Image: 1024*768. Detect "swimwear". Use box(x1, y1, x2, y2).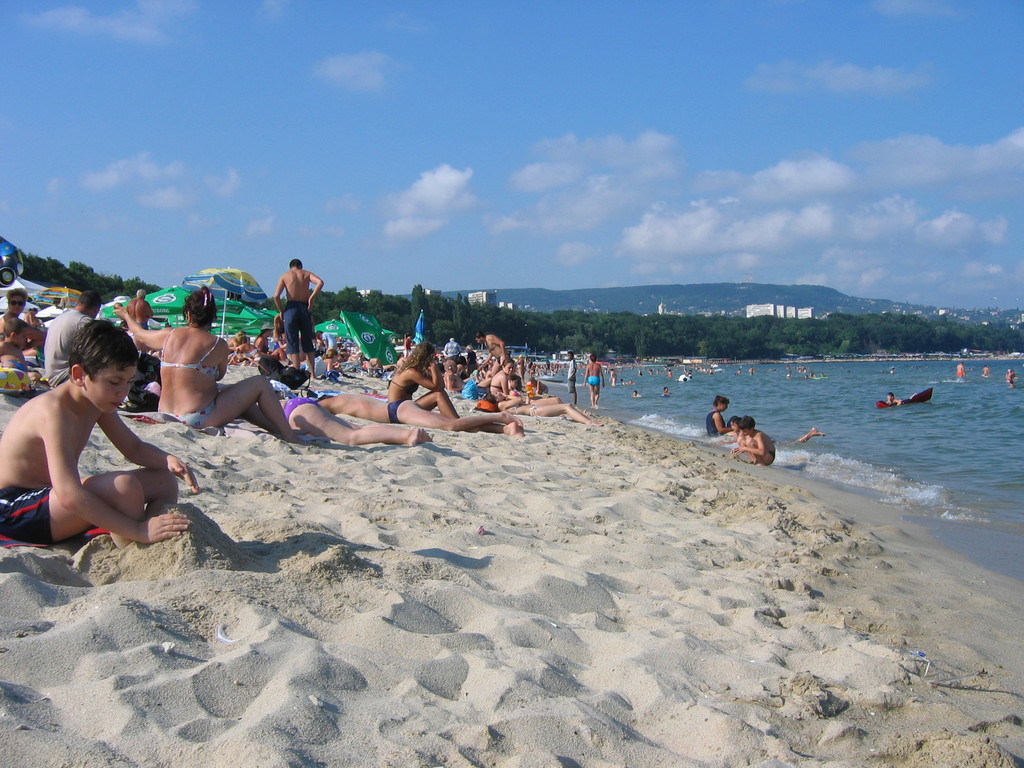
box(0, 359, 42, 396).
